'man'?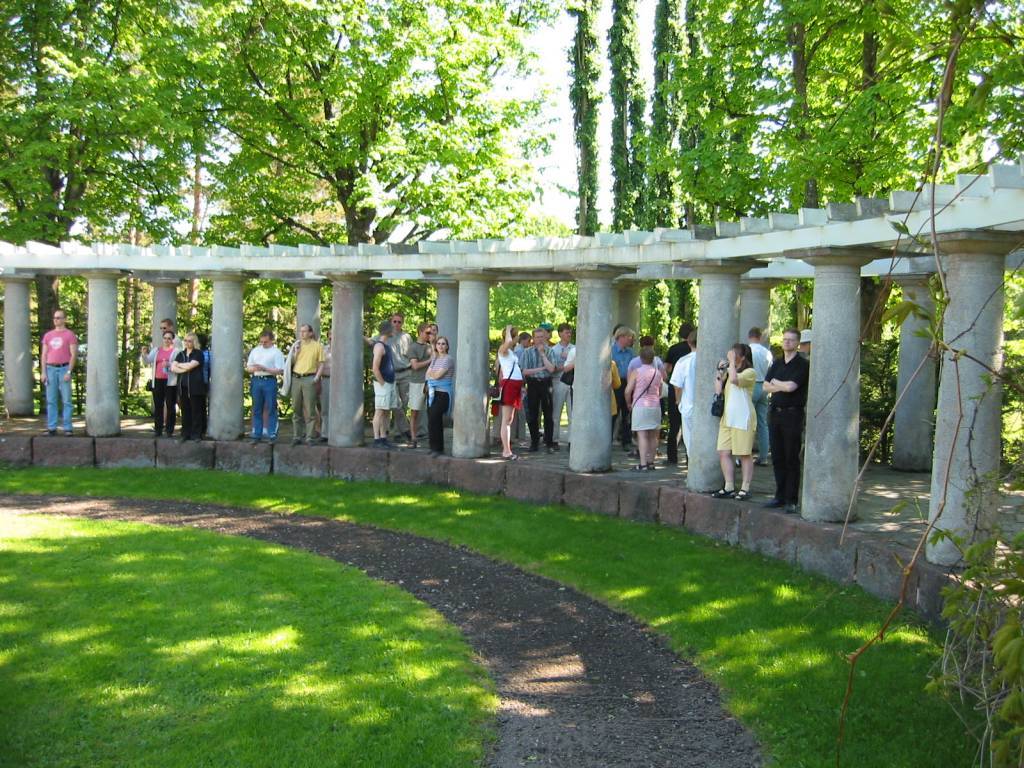
765/328/812/509
